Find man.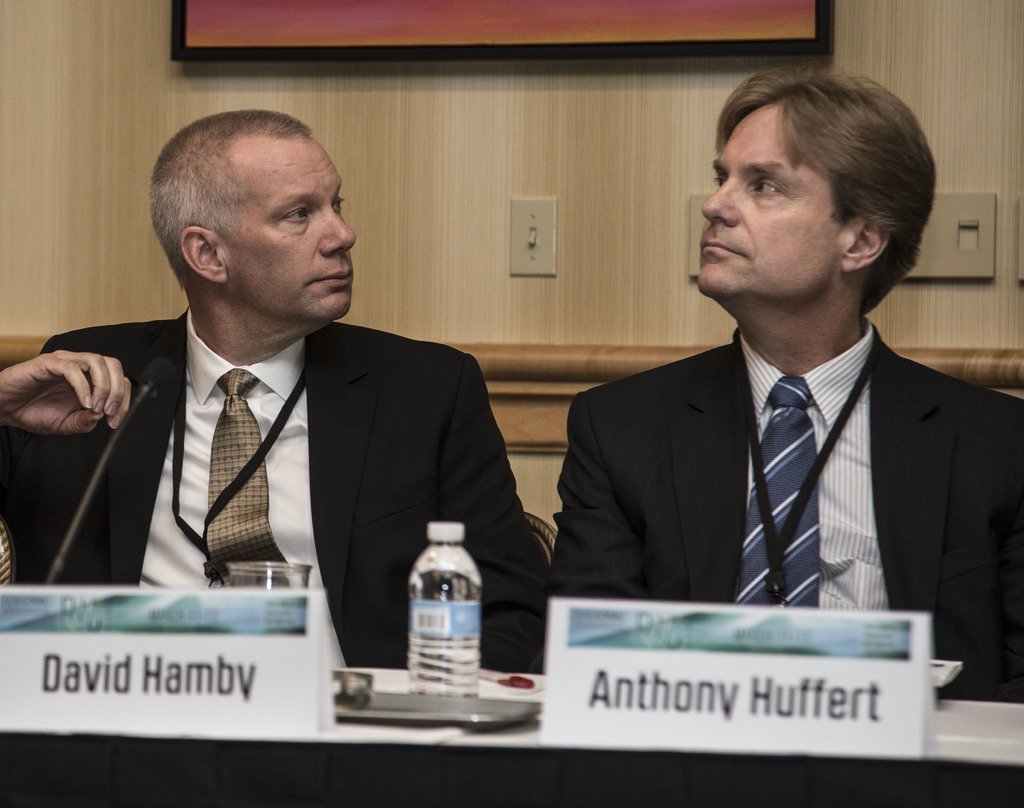
[0, 106, 545, 672].
